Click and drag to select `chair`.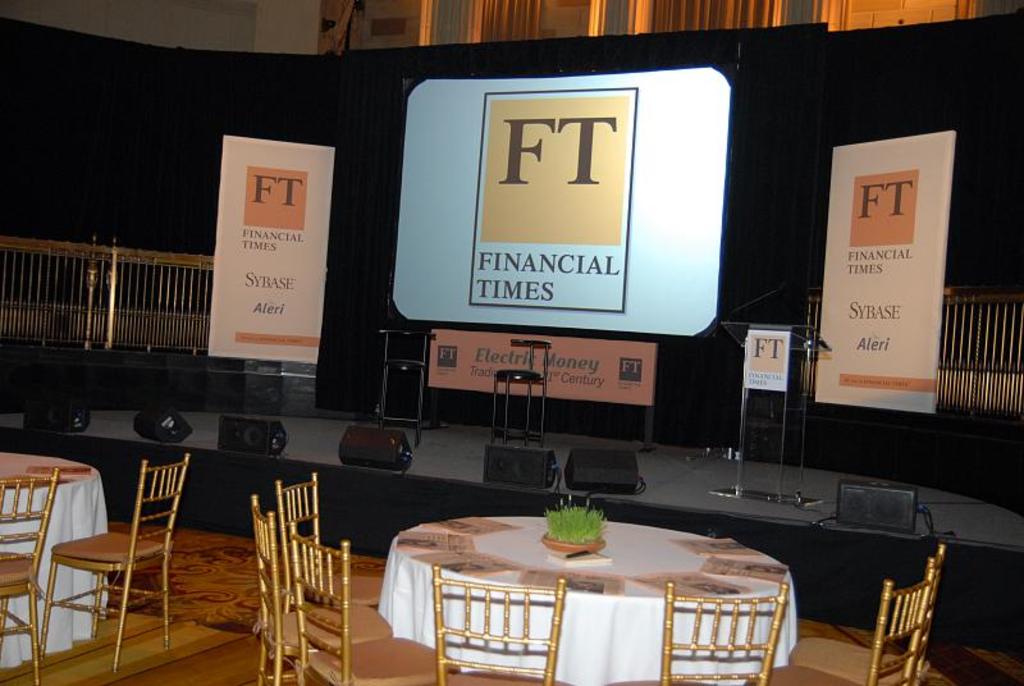
Selection: {"x1": 0, "y1": 467, "x2": 63, "y2": 685}.
